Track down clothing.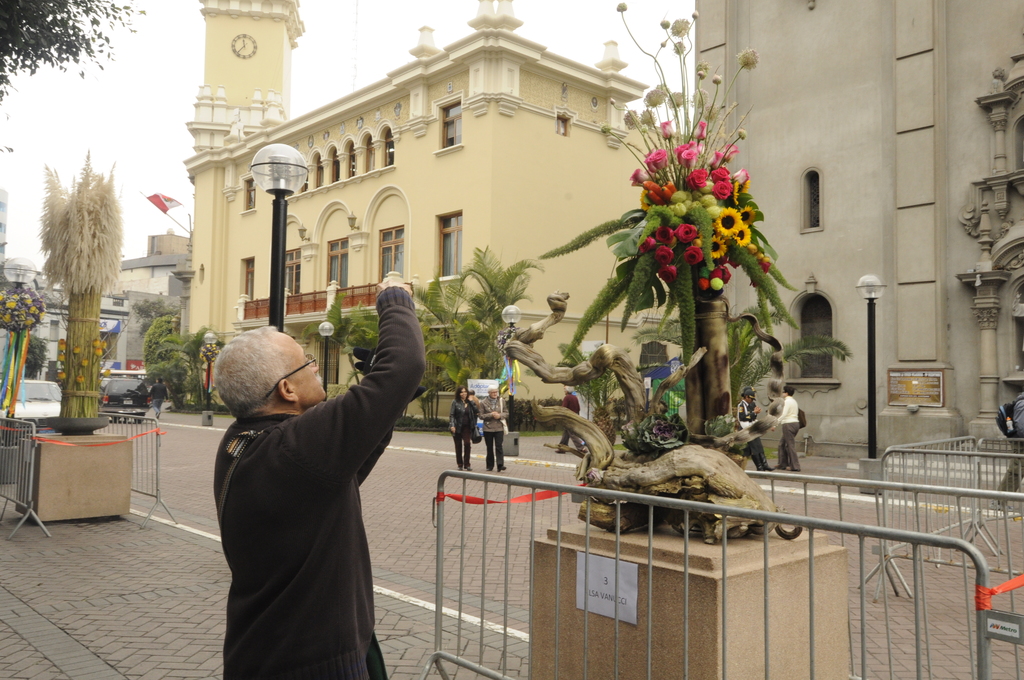
Tracked to x1=776, y1=393, x2=803, y2=469.
